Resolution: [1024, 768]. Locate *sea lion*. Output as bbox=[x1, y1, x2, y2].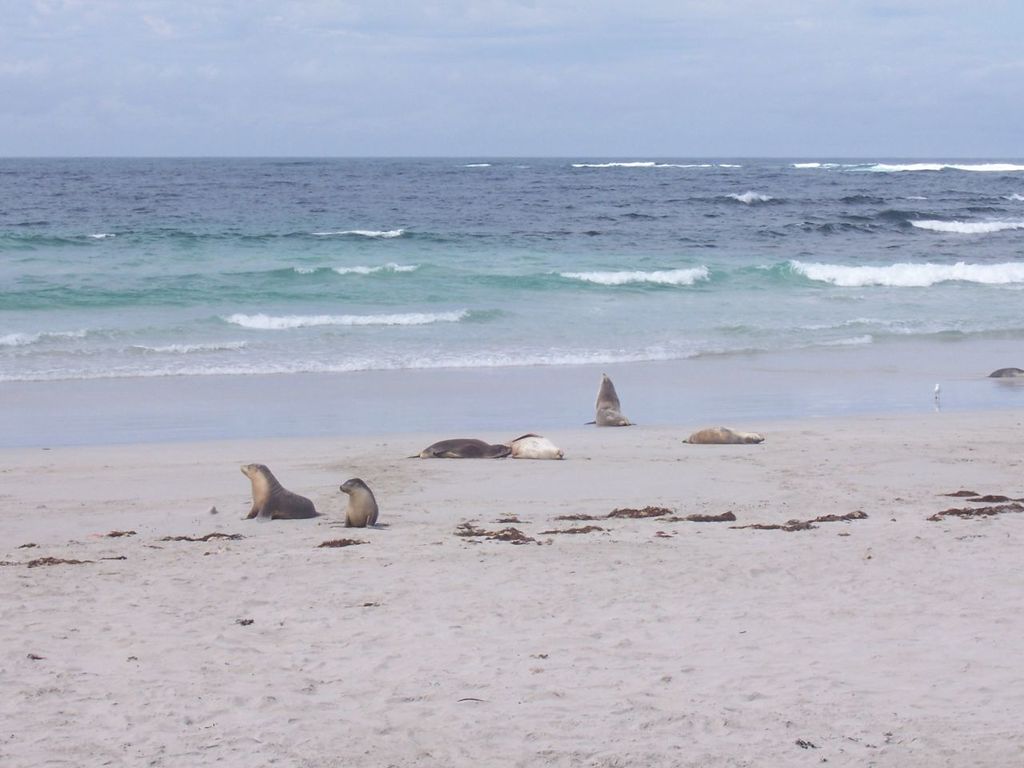
bbox=[992, 370, 1022, 380].
